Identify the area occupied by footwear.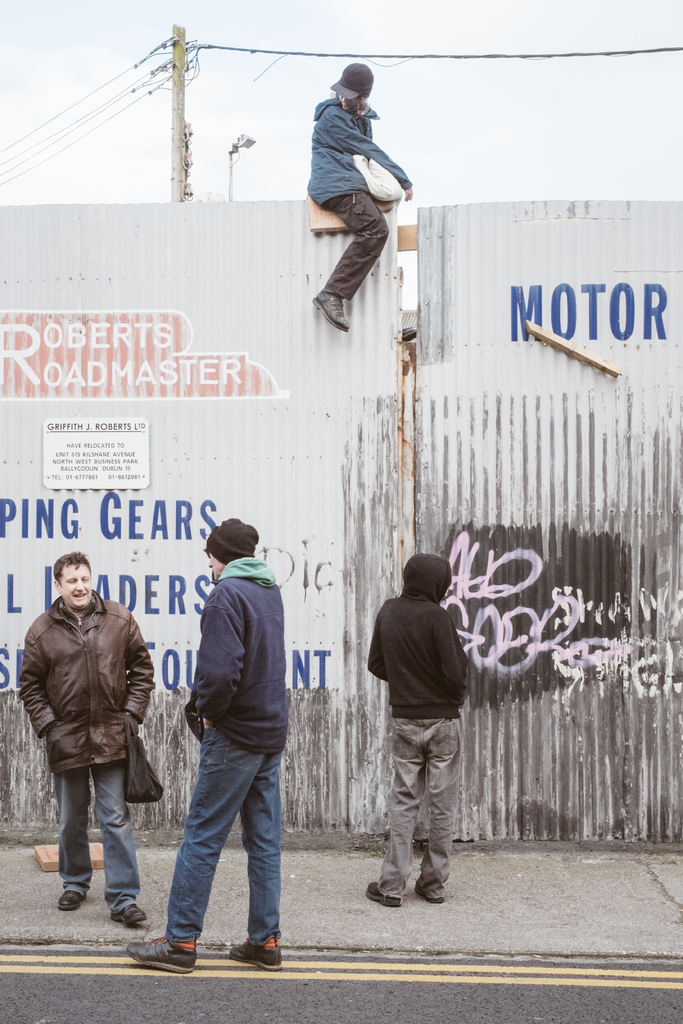
Area: detection(306, 278, 349, 330).
